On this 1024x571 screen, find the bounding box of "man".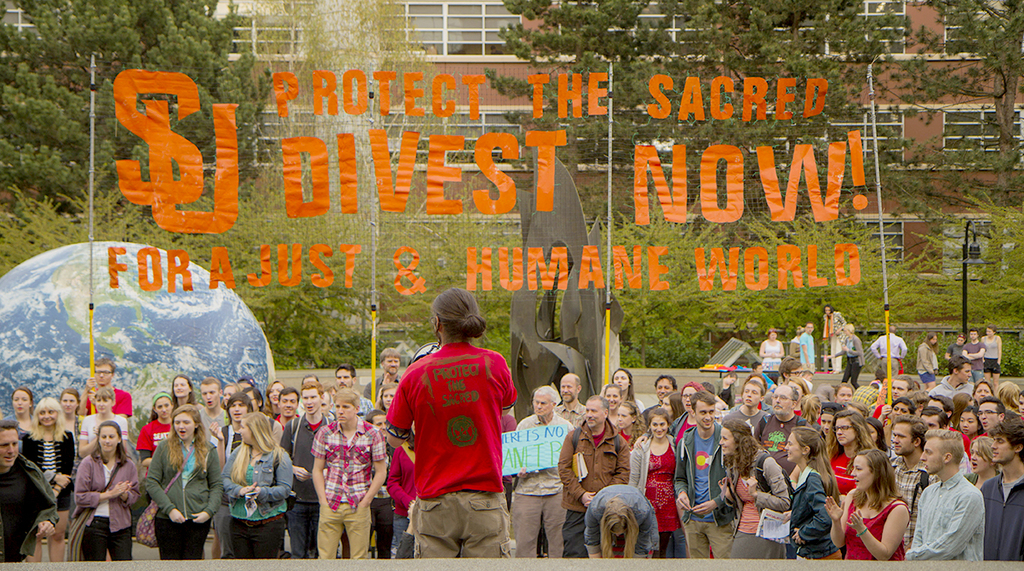
Bounding box: x1=371 y1=349 x2=406 y2=404.
